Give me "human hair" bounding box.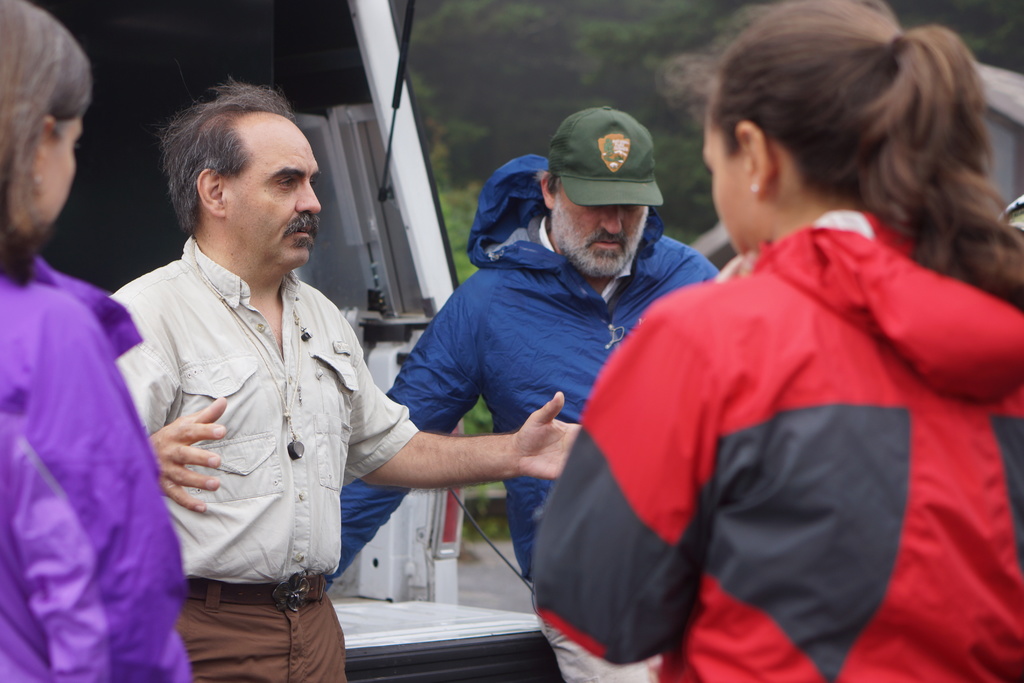
(x1=0, y1=0, x2=95, y2=288).
